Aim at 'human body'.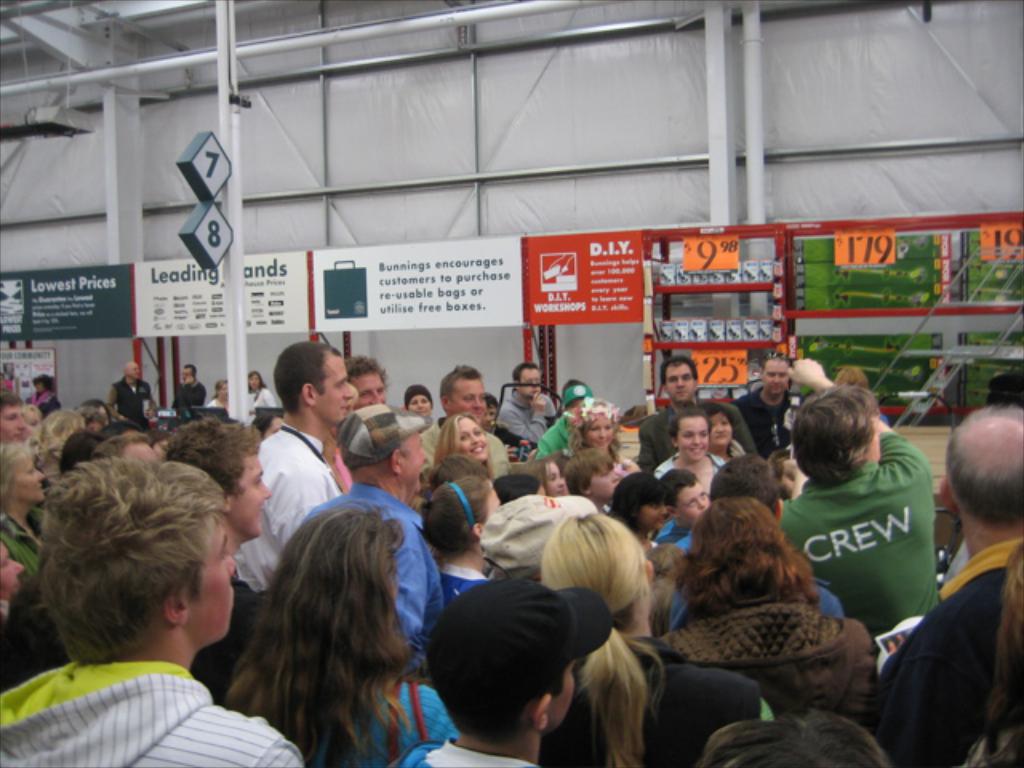
Aimed at 494:392:554:451.
